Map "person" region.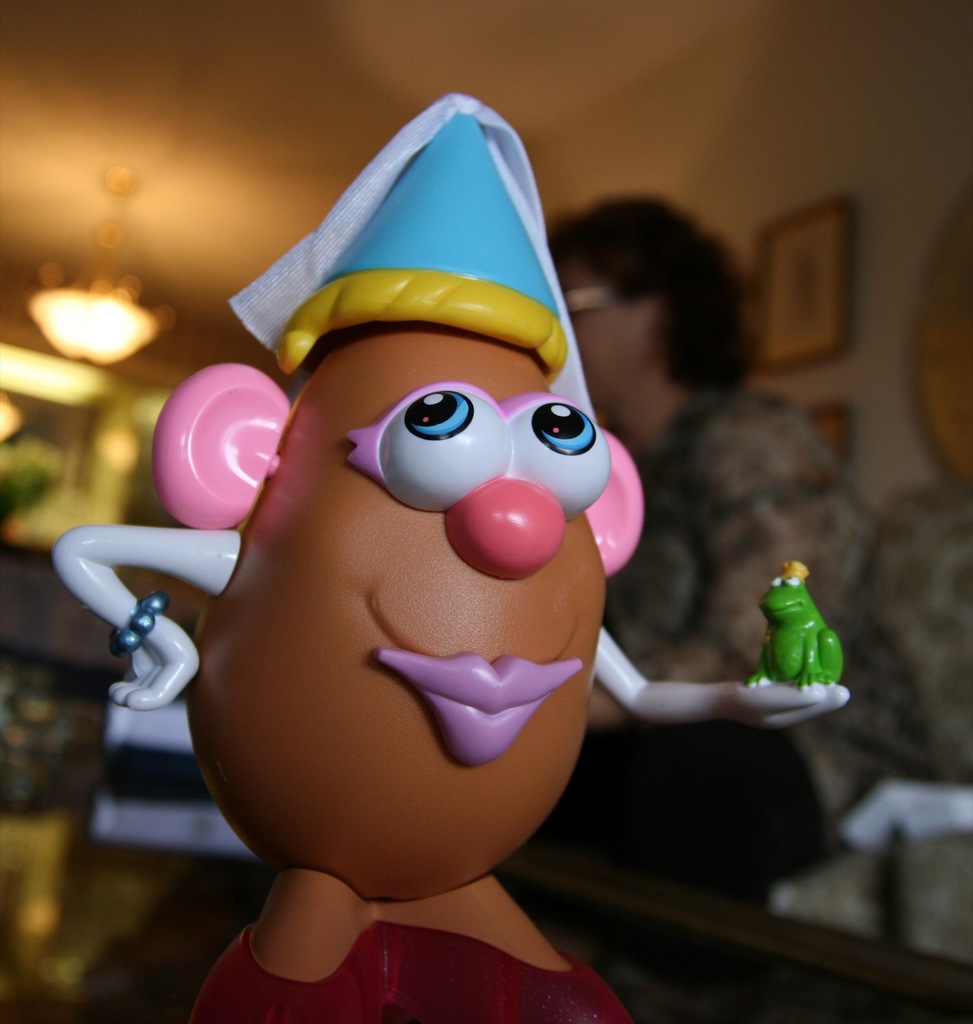
Mapped to bbox=[45, 89, 854, 1023].
